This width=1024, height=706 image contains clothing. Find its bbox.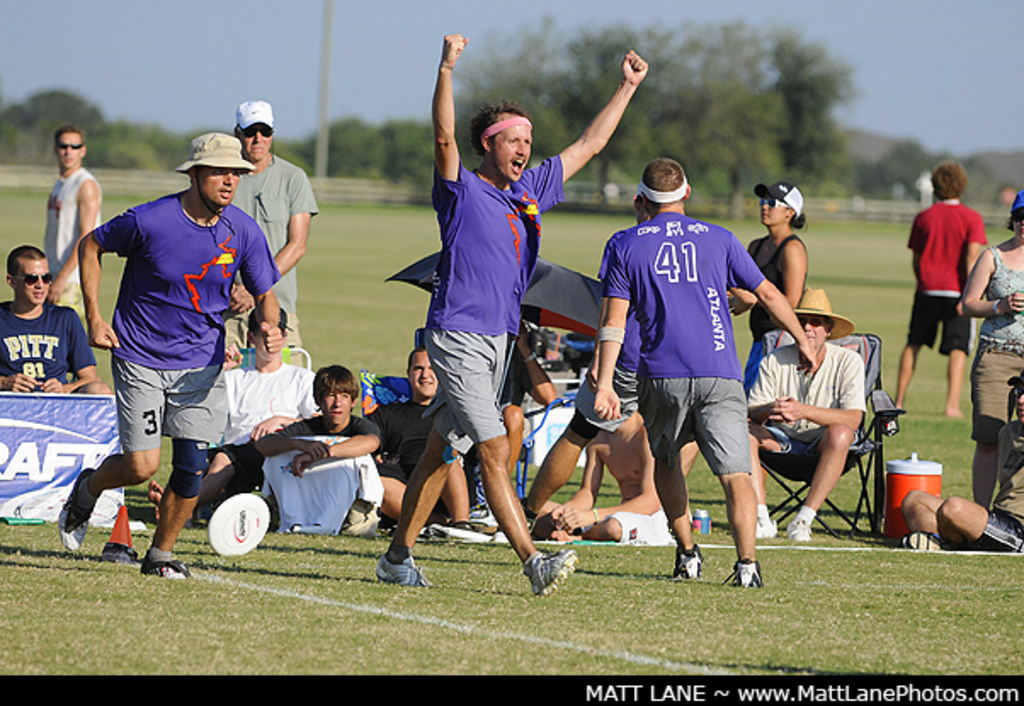
981, 252, 1022, 347.
